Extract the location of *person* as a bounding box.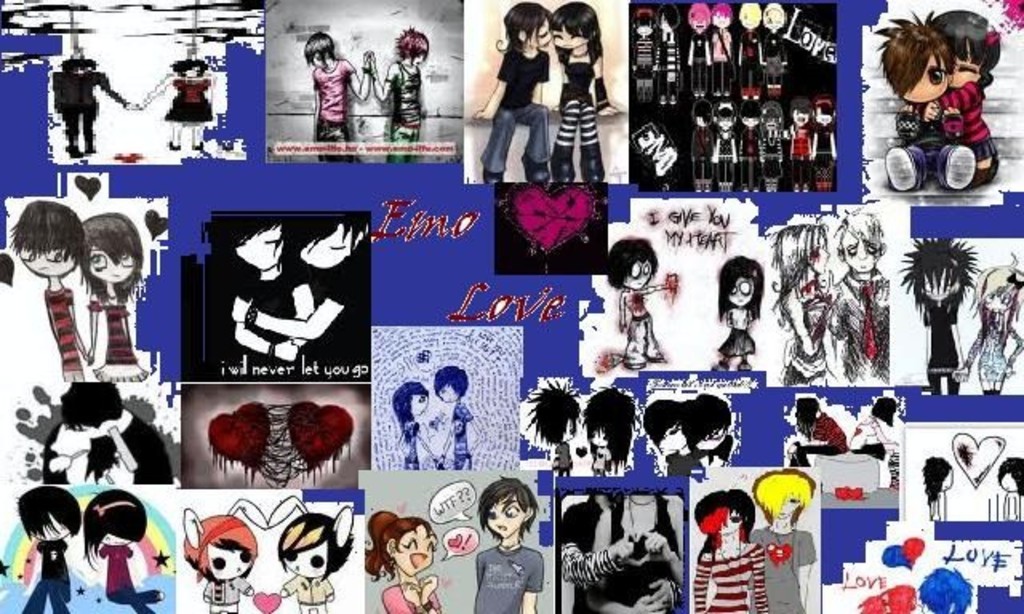
bbox=(299, 34, 373, 160).
